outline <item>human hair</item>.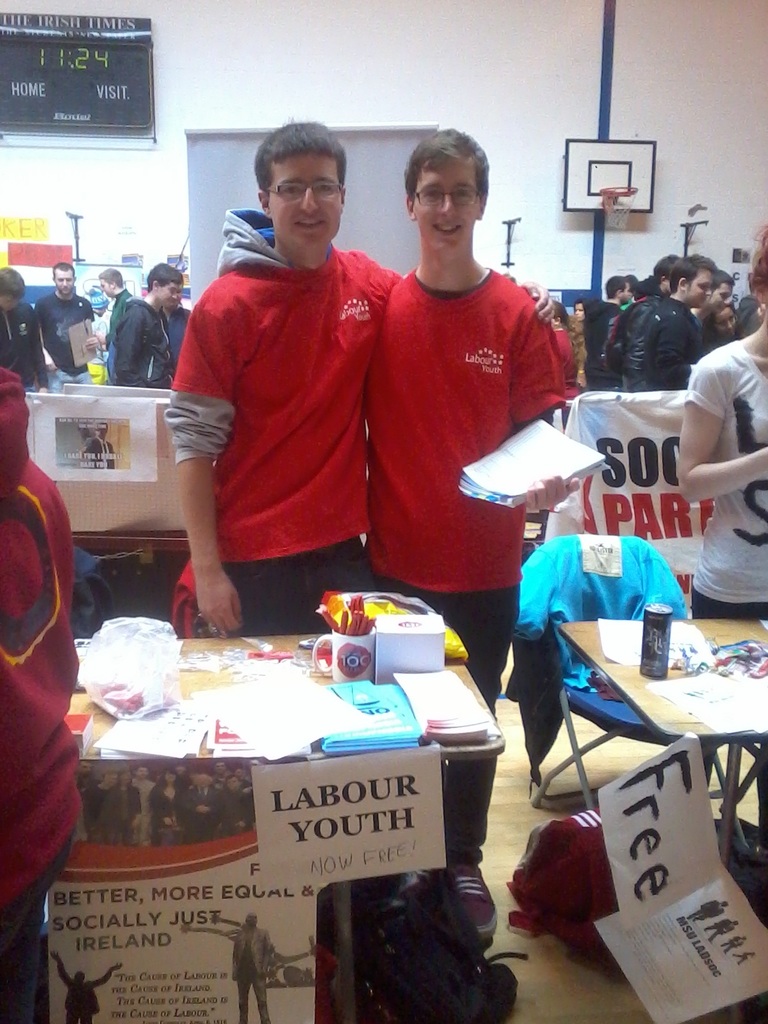
Outline: crop(146, 259, 184, 295).
